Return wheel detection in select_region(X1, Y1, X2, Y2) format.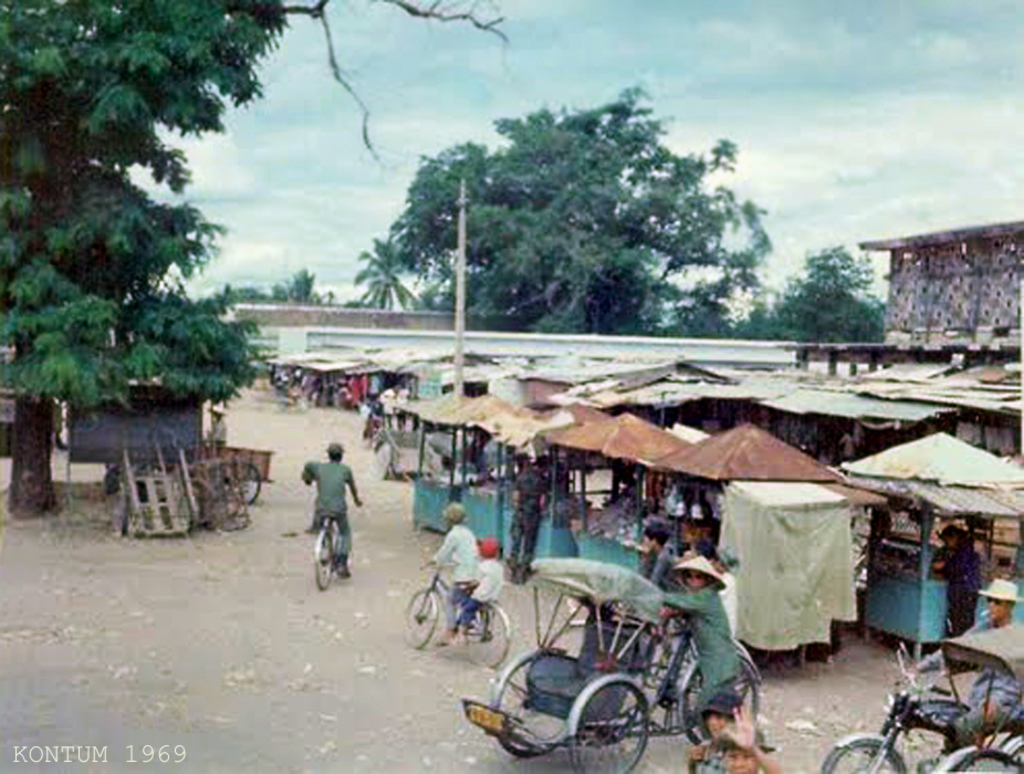
select_region(50, 415, 74, 451).
